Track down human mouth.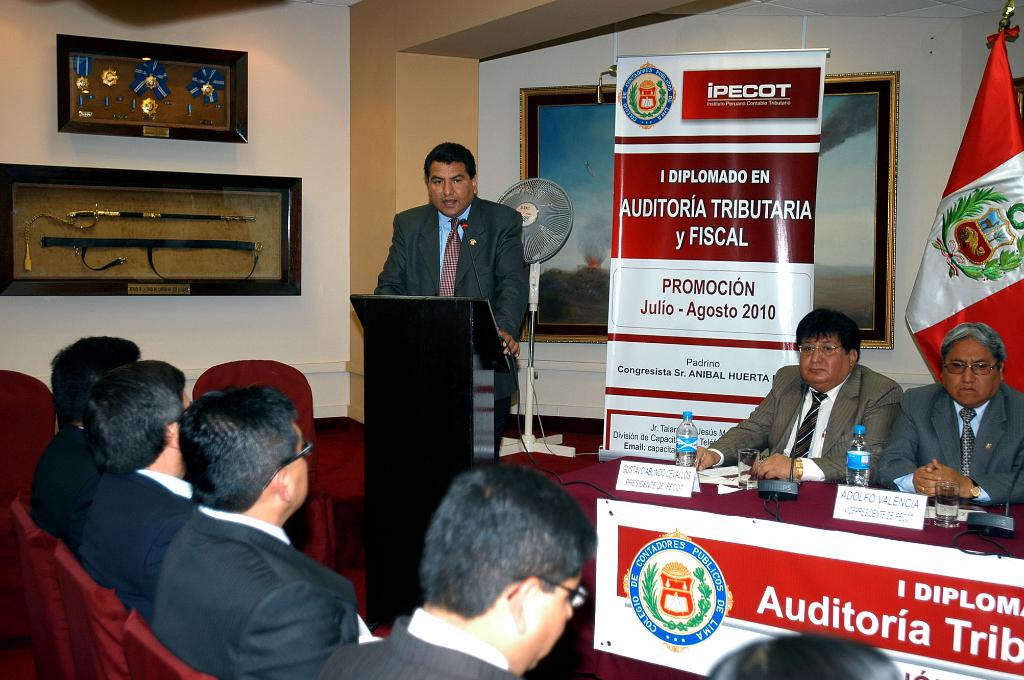
Tracked to l=961, t=390, r=975, b=397.
